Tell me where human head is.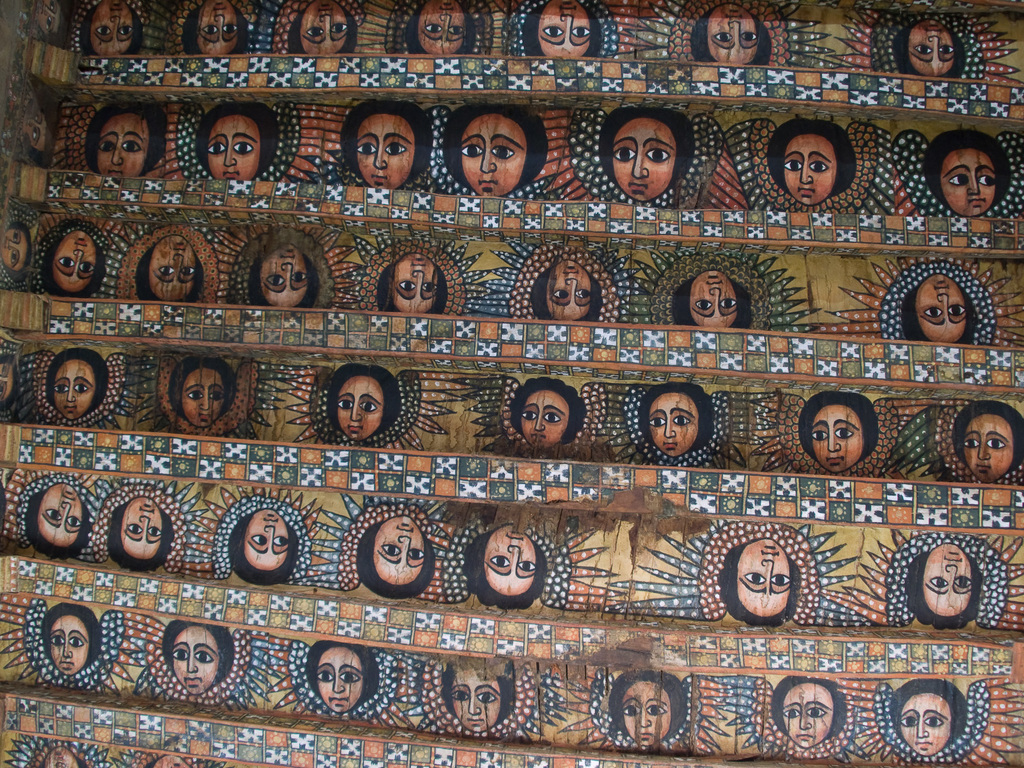
human head is at crop(248, 245, 321, 310).
